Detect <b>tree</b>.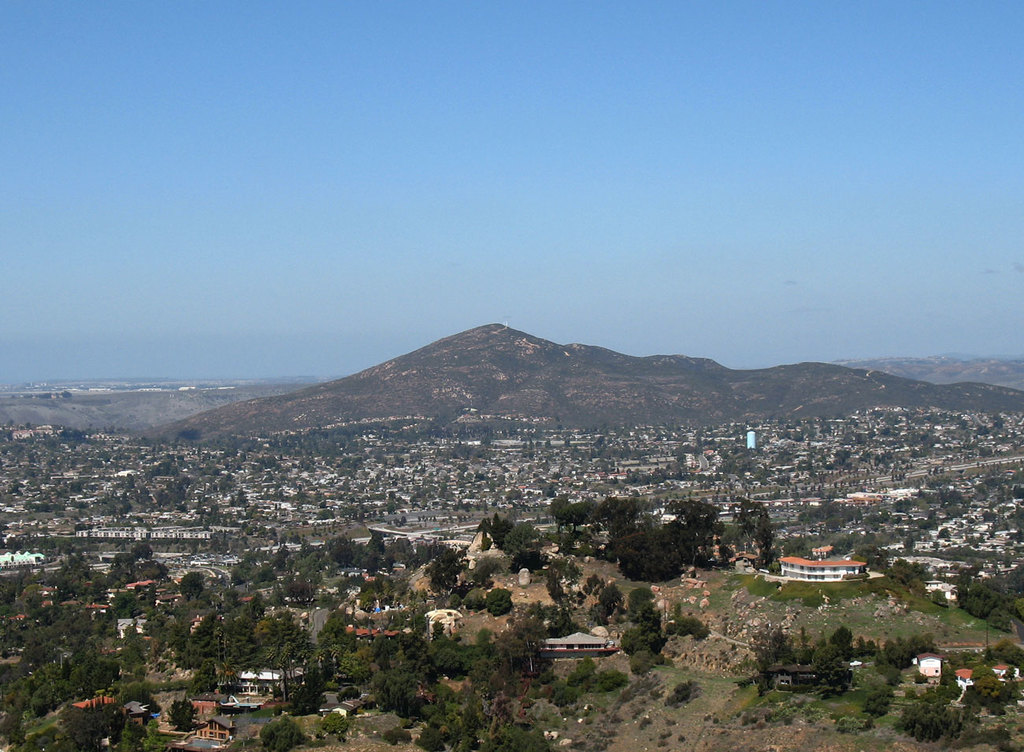
Detected at locate(610, 532, 685, 591).
